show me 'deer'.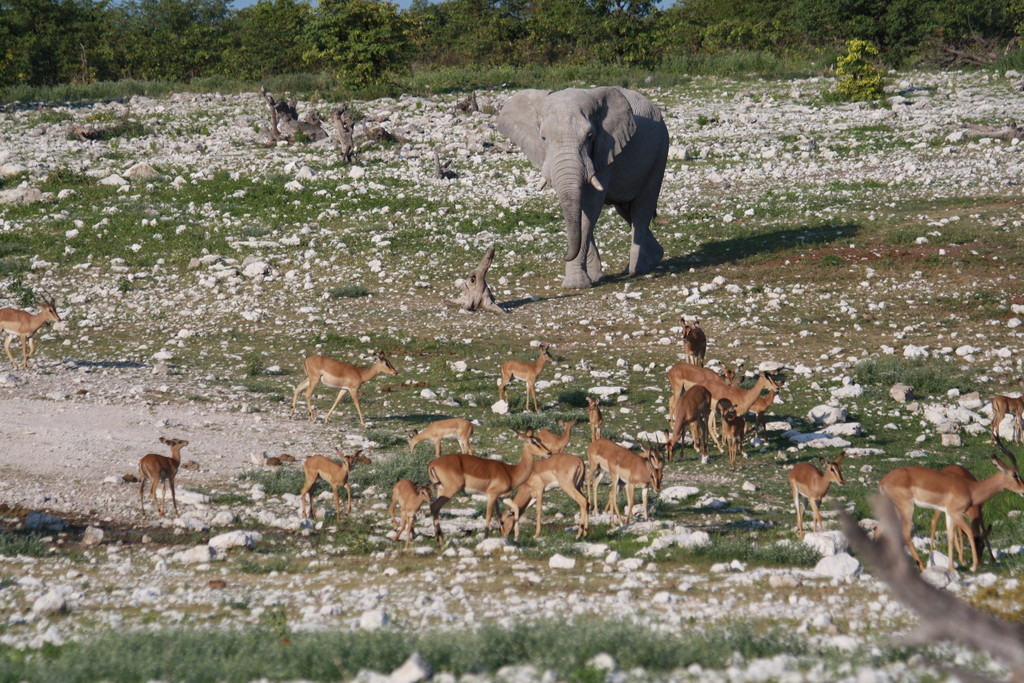
'deer' is here: crop(386, 478, 438, 543).
